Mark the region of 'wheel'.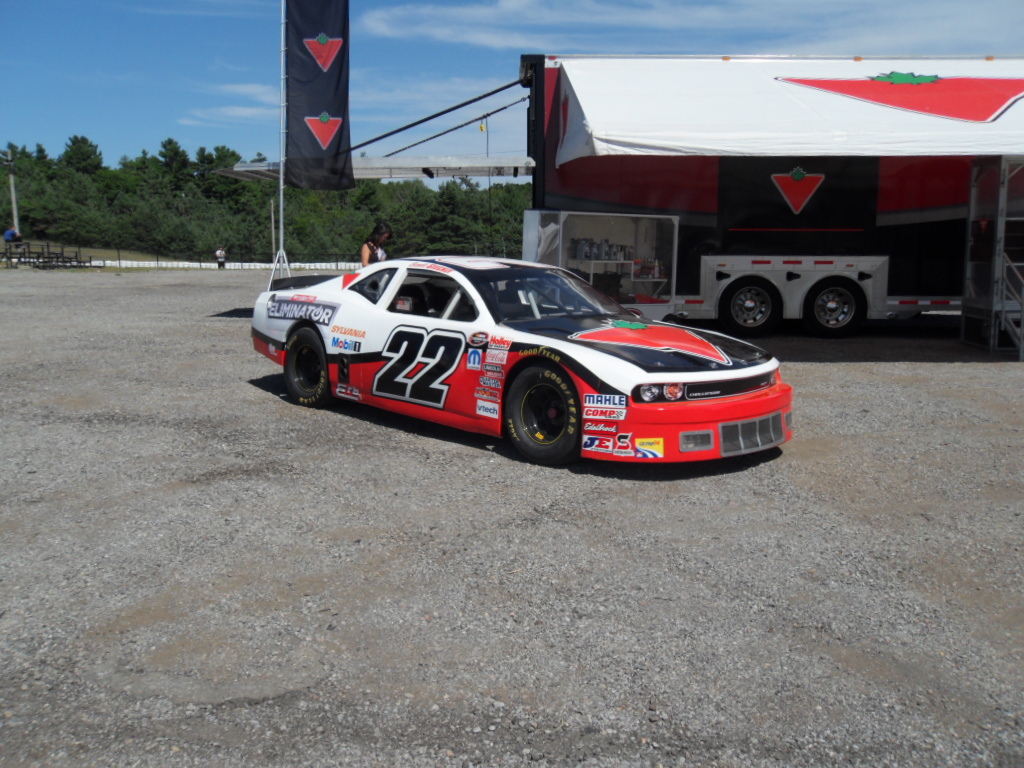
Region: x1=804, y1=281, x2=864, y2=338.
